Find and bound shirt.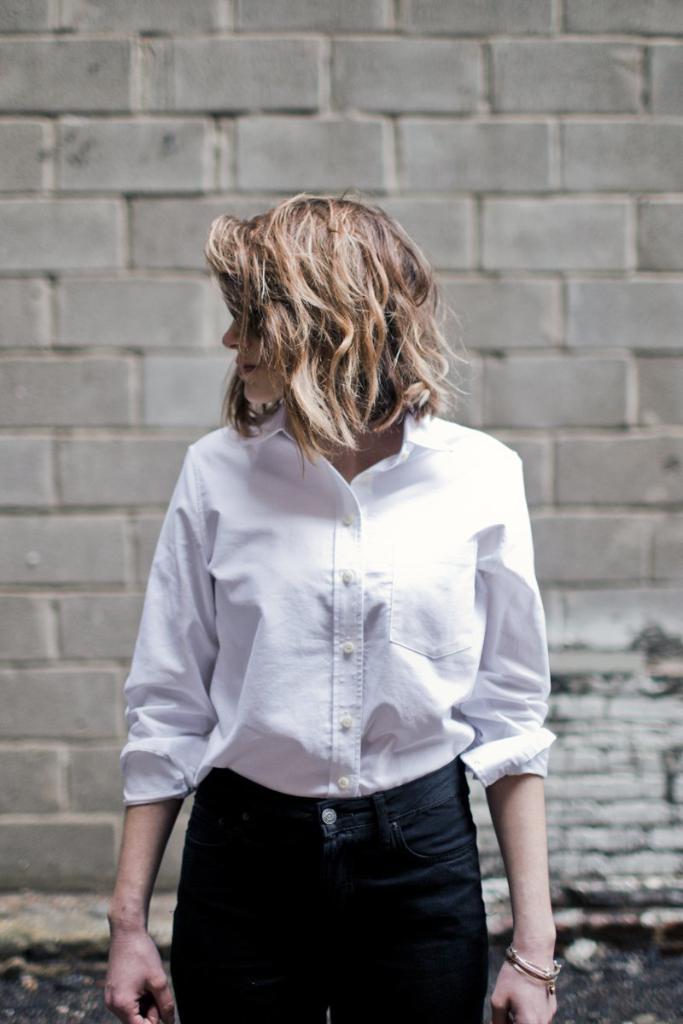
Bound: locate(124, 416, 553, 804).
